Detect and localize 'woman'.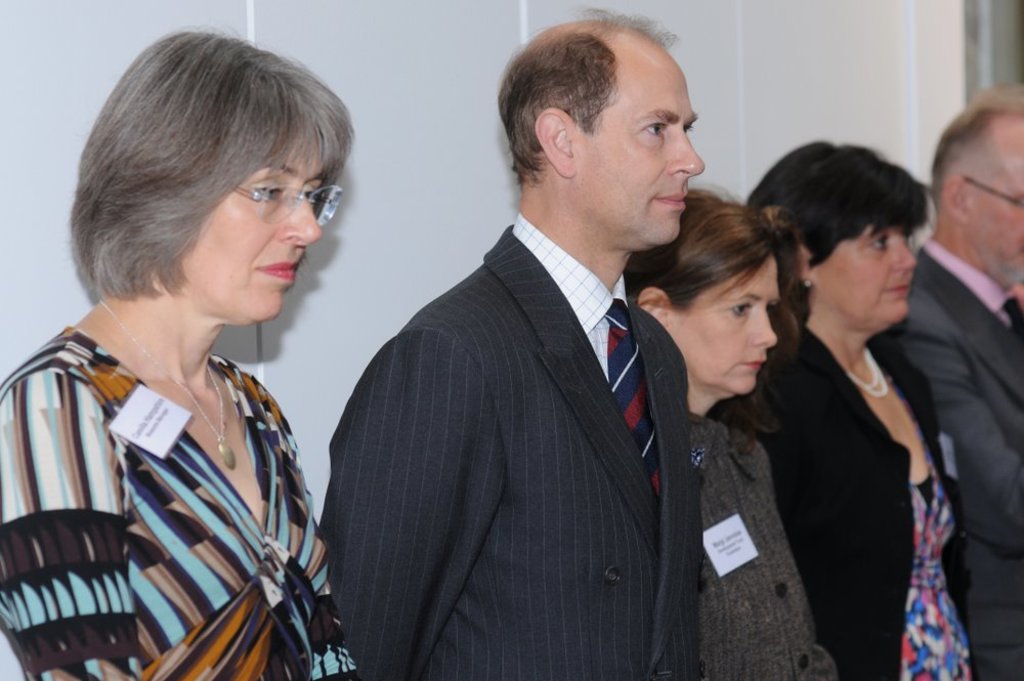
Localized at box(622, 180, 834, 680).
